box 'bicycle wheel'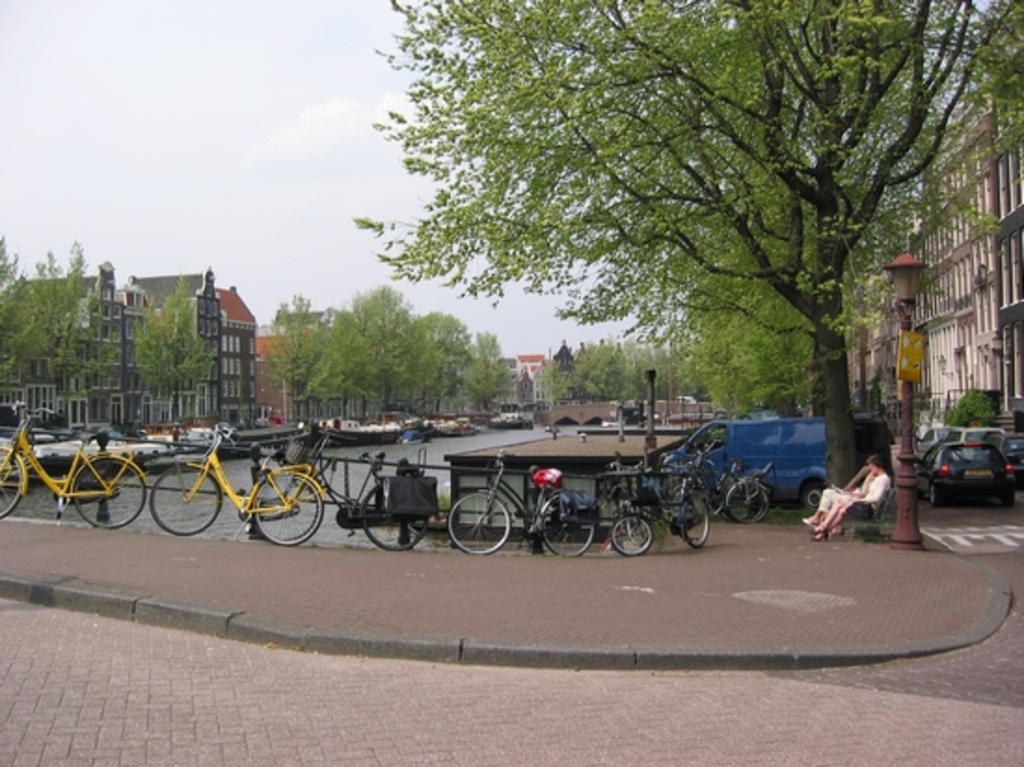
BBox(0, 449, 19, 521)
